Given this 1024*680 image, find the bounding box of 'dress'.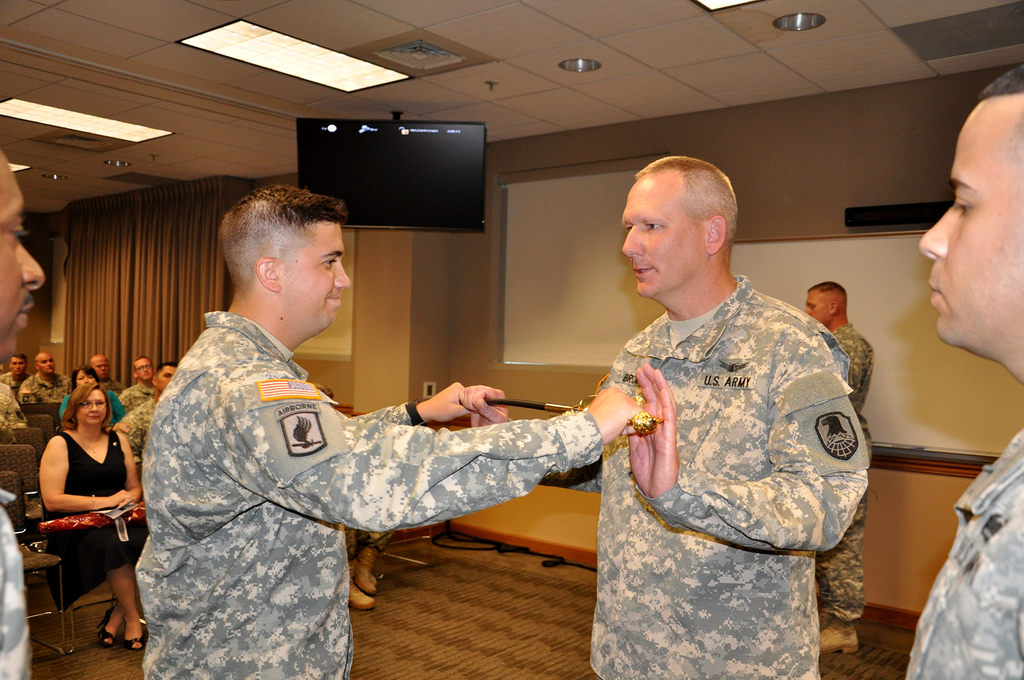
detection(44, 433, 150, 610).
